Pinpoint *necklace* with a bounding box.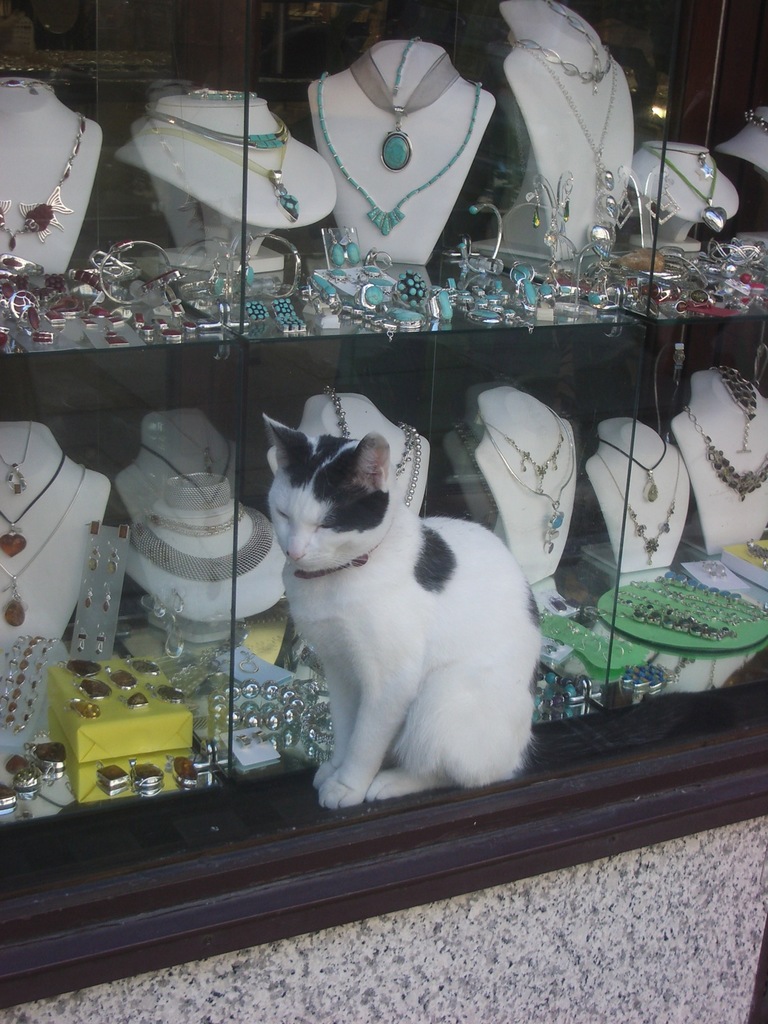
region(0, 450, 68, 557).
